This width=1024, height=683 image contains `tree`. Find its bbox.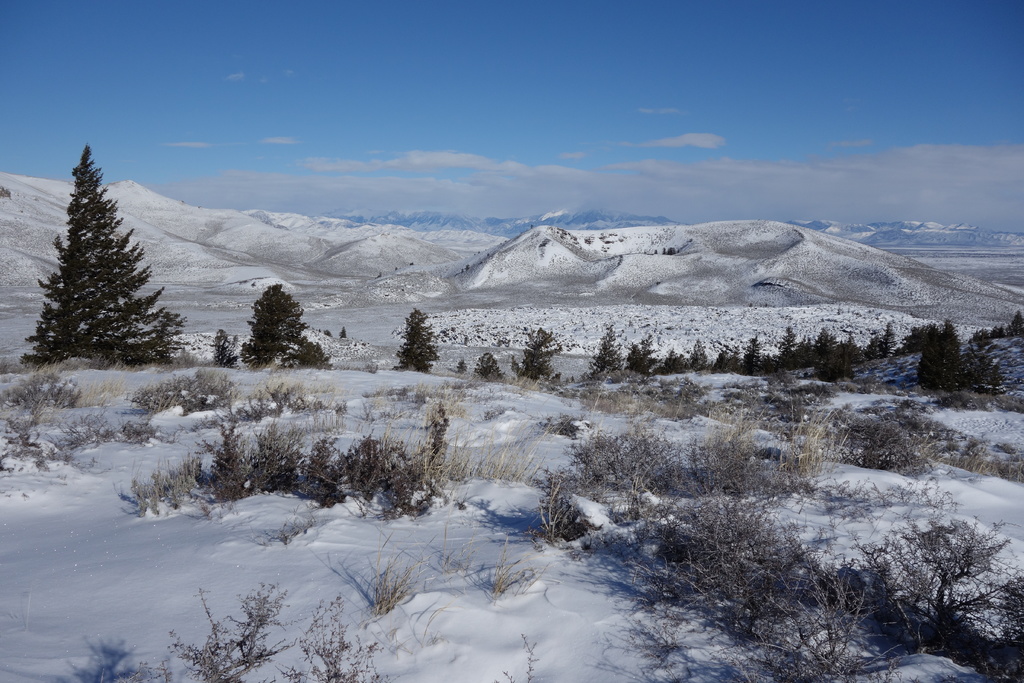
select_region(237, 278, 307, 366).
